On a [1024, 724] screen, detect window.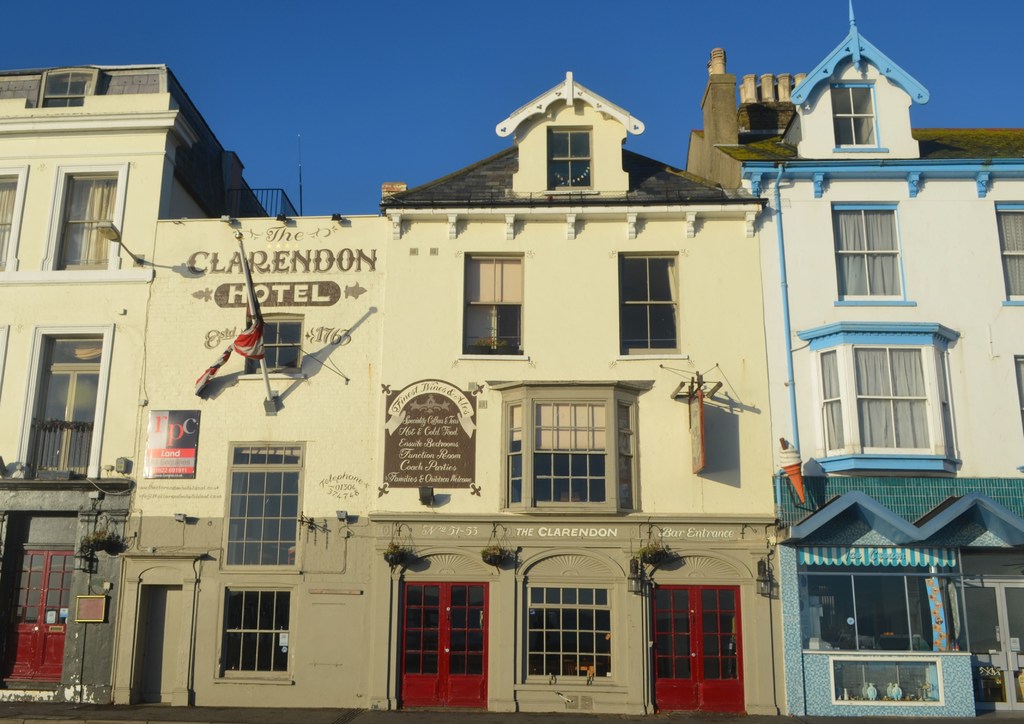
locate(831, 201, 913, 306).
